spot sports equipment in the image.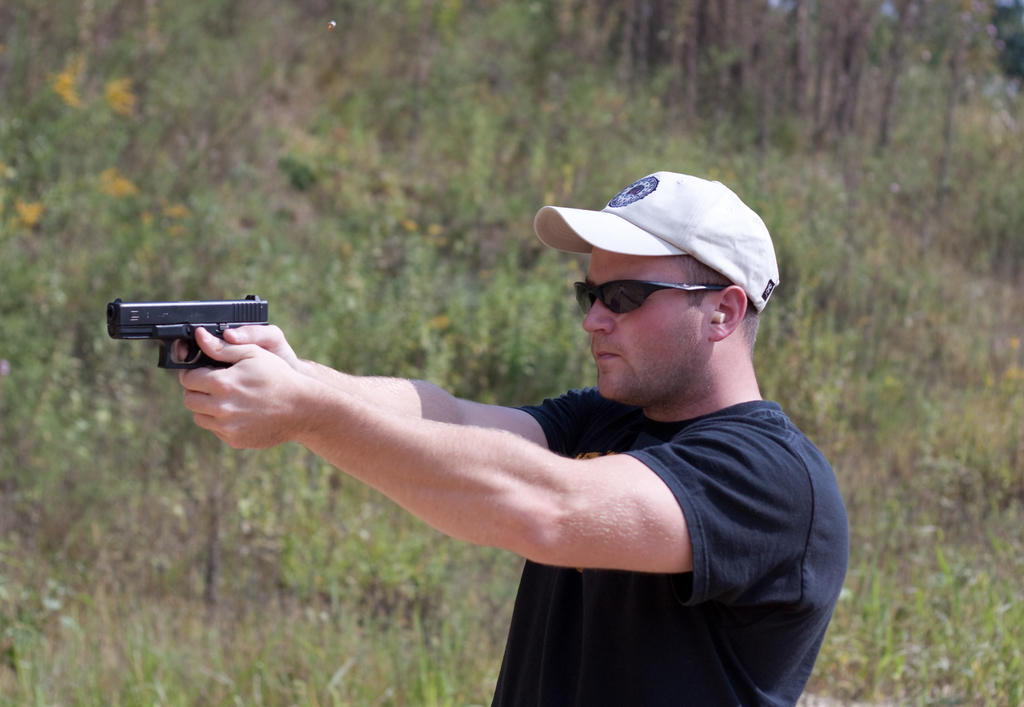
sports equipment found at (573,278,728,314).
